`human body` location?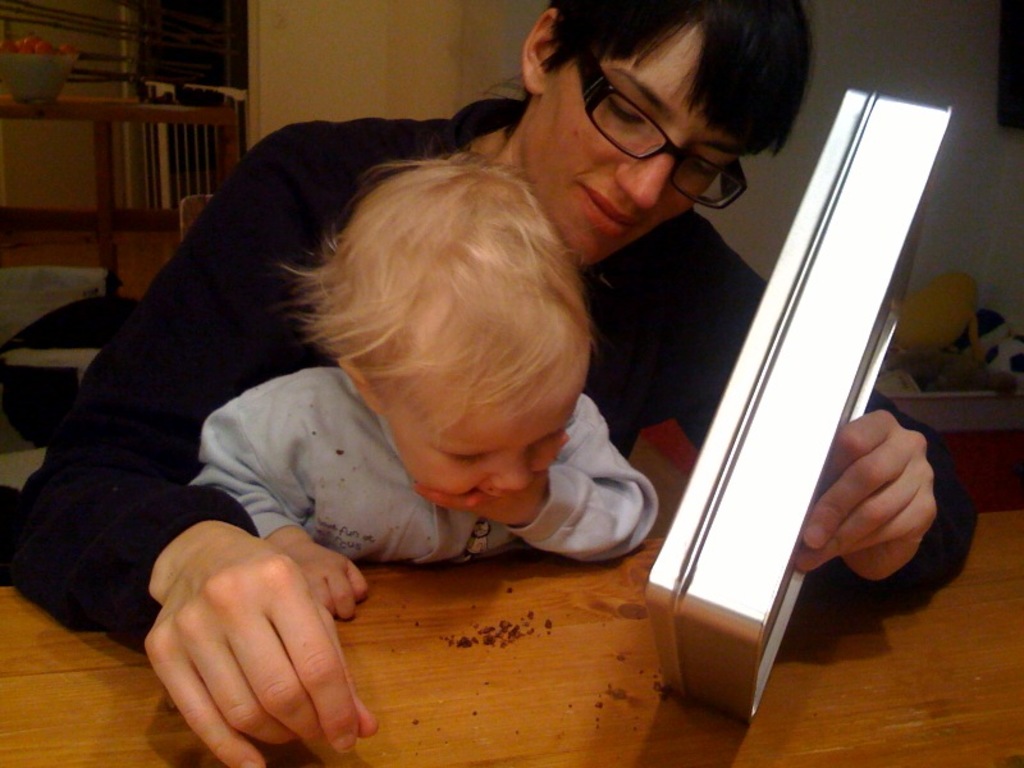
l=6, t=0, r=977, b=767
